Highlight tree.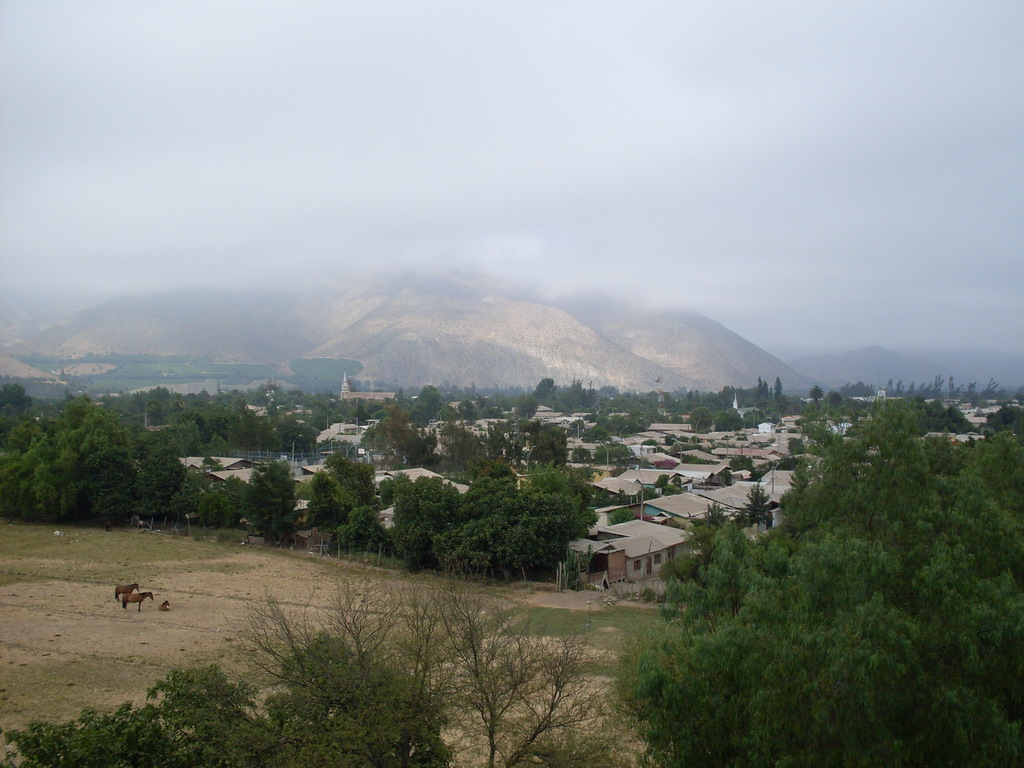
Highlighted region: l=285, t=425, r=353, b=450.
